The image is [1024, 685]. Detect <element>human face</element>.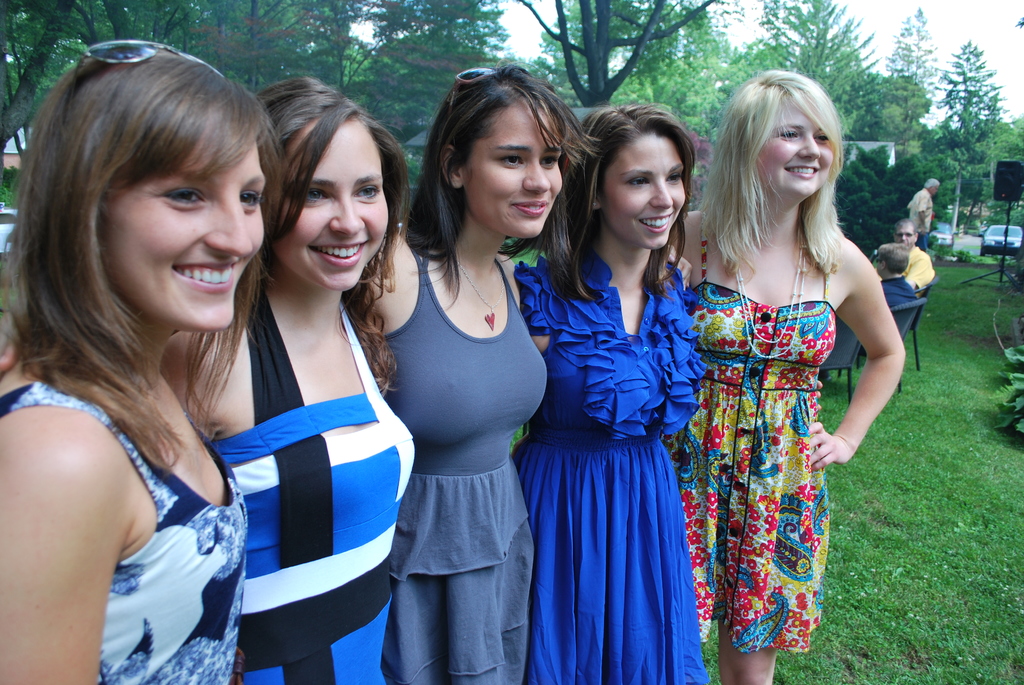
Detection: [463, 98, 564, 237].
